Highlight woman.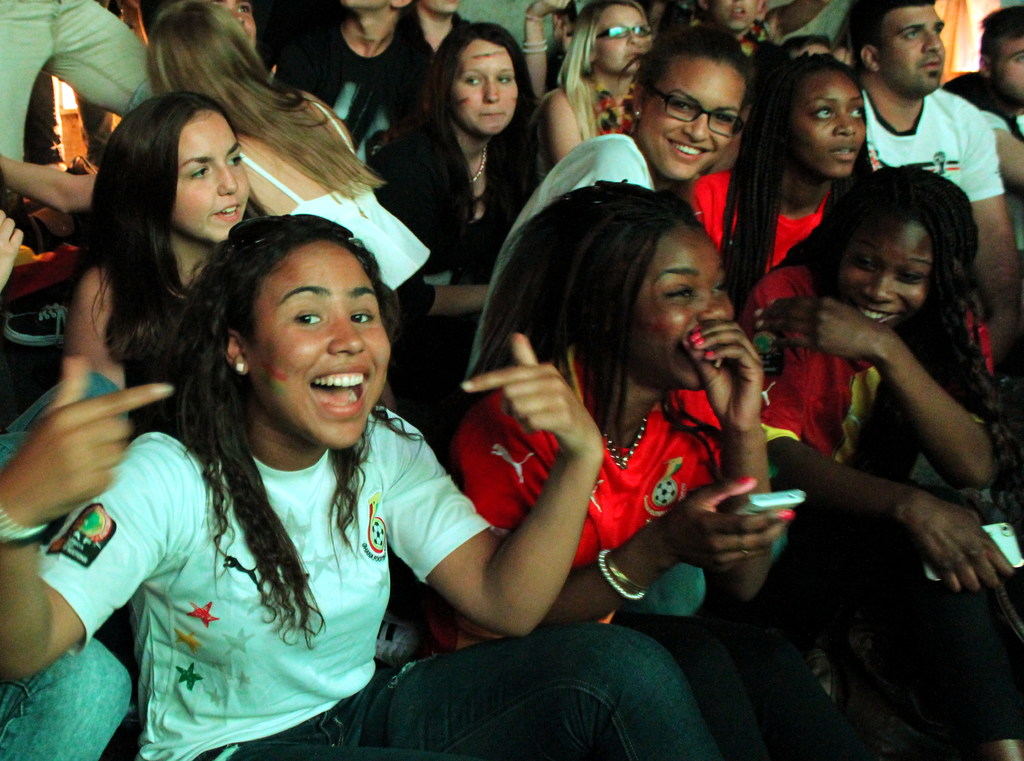
Highlighted region: <bbox>536, 2, 660, 170</bbox>.
